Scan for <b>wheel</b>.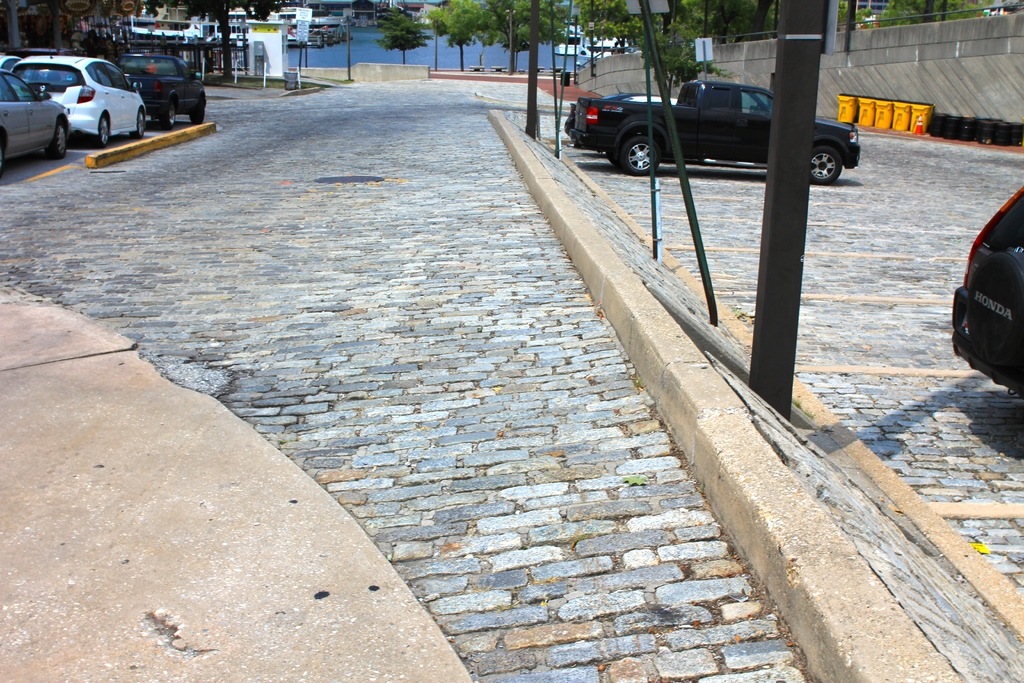
Scan result: 101, 117, 113, 149.
